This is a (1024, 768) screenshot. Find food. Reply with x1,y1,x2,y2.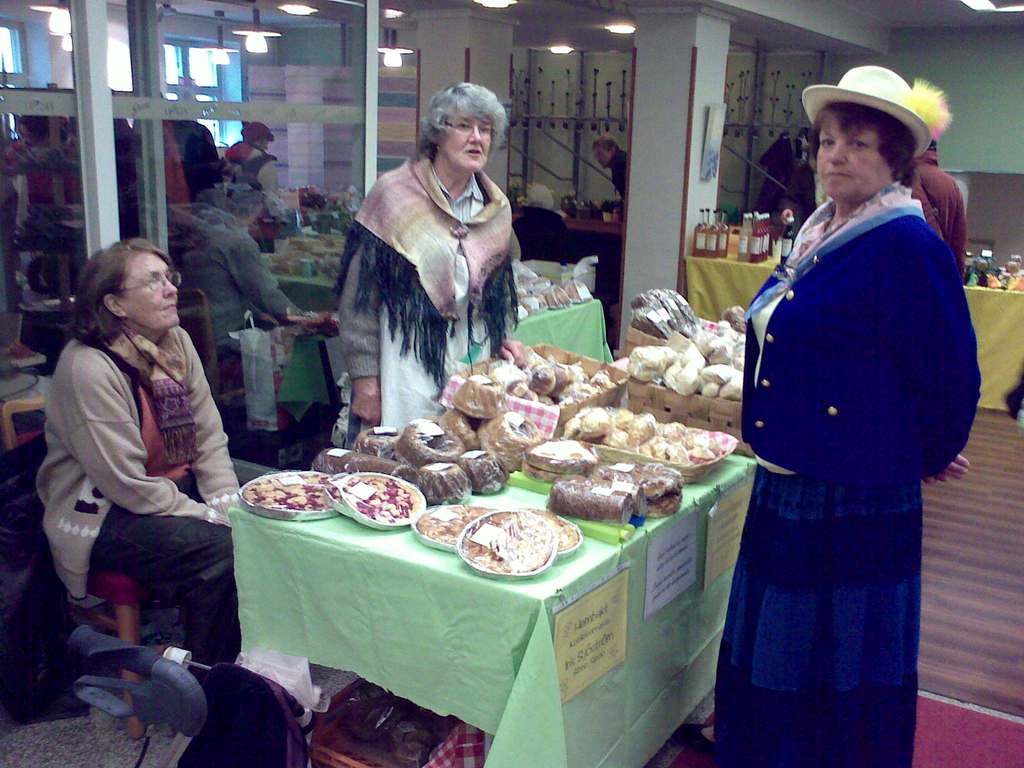
520,459,594,488.
